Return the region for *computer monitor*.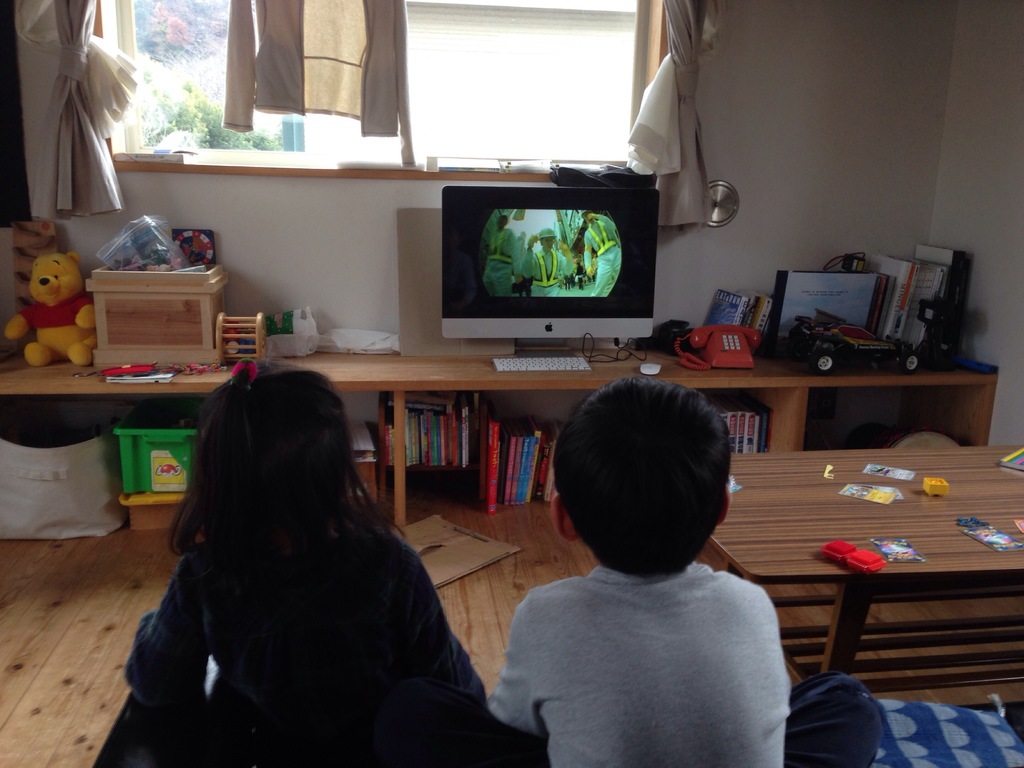
l=404, t=173, r=655, b=348.
